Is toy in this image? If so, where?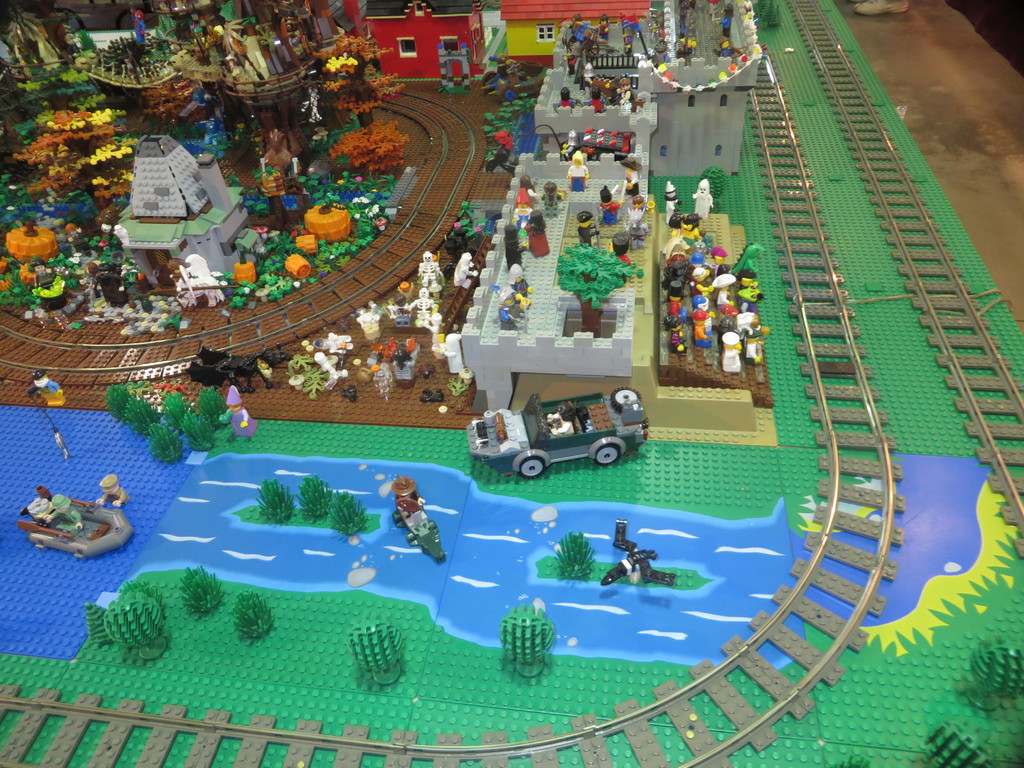
Yes, at region(99, 259, 138, 303).
